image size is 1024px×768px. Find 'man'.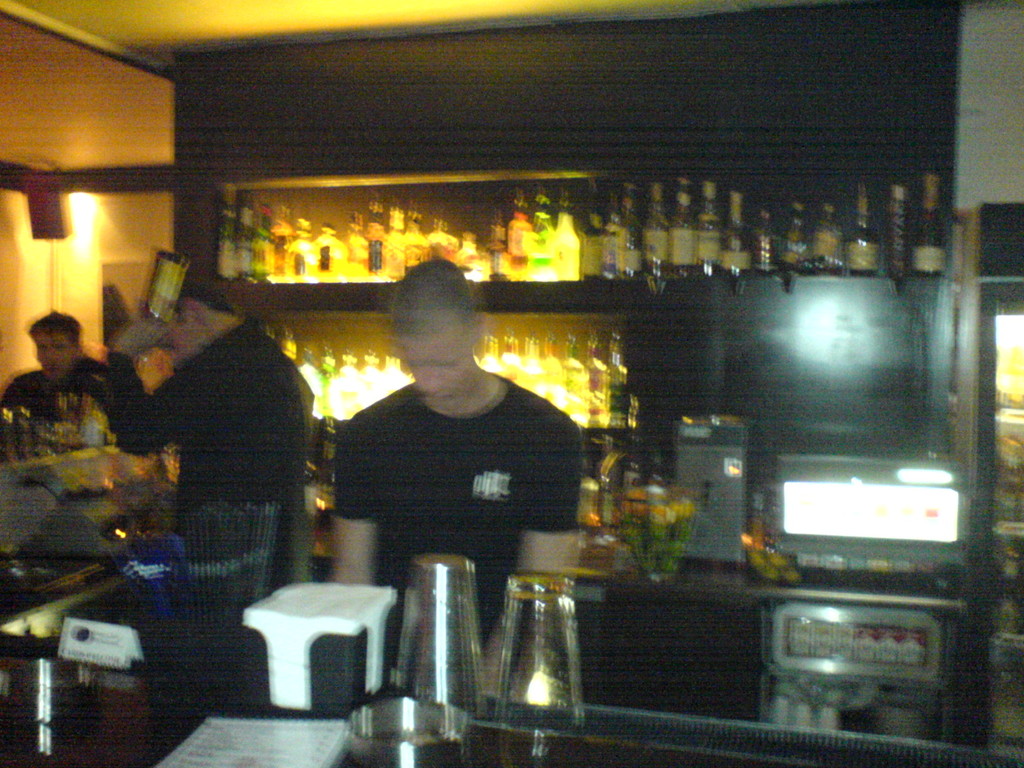
crop(297, 276, 611, 616).
